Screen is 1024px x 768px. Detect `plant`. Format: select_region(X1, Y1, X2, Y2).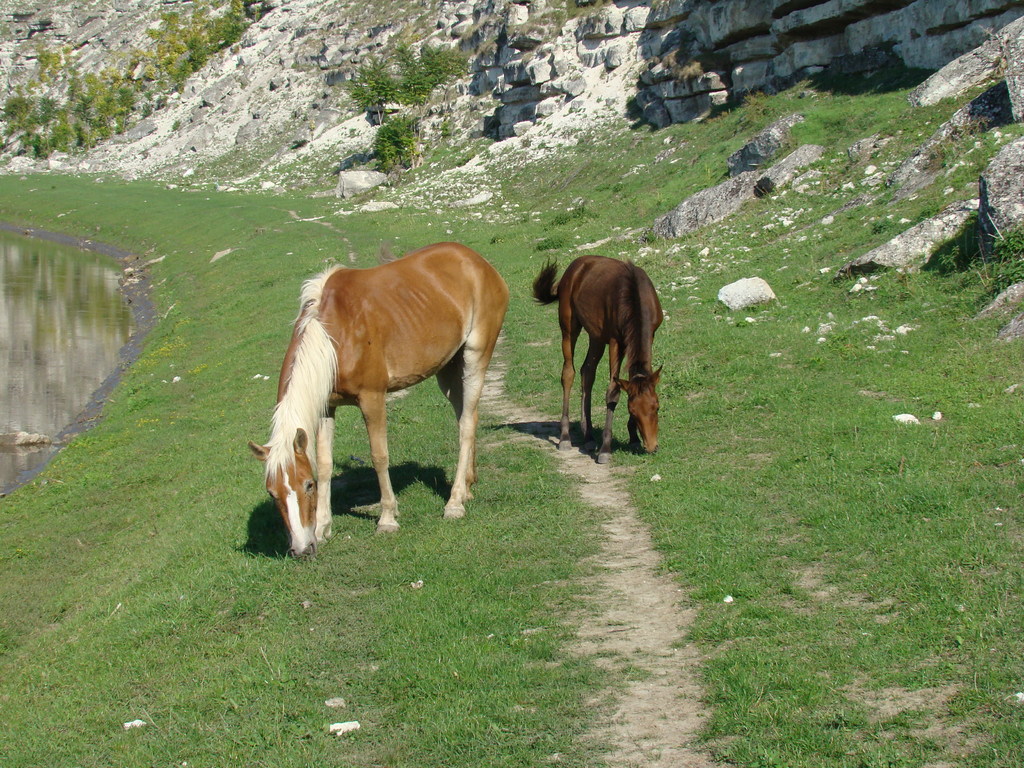
select_region(126, 0, 257, 70).
